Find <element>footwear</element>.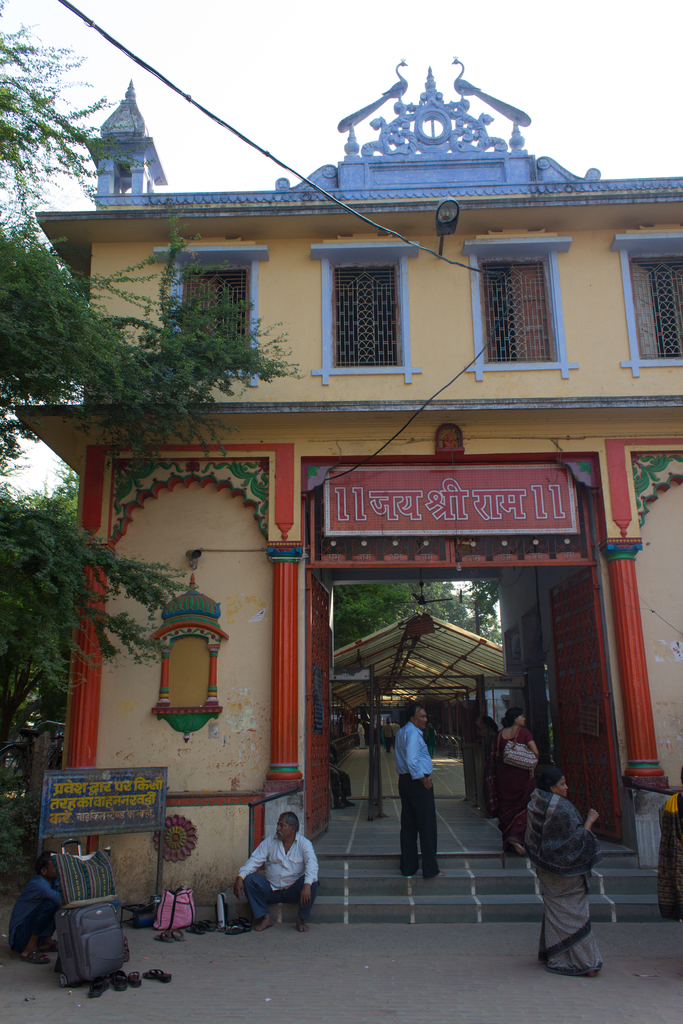
x1=19 y1=948 x2=50 y2=966.
